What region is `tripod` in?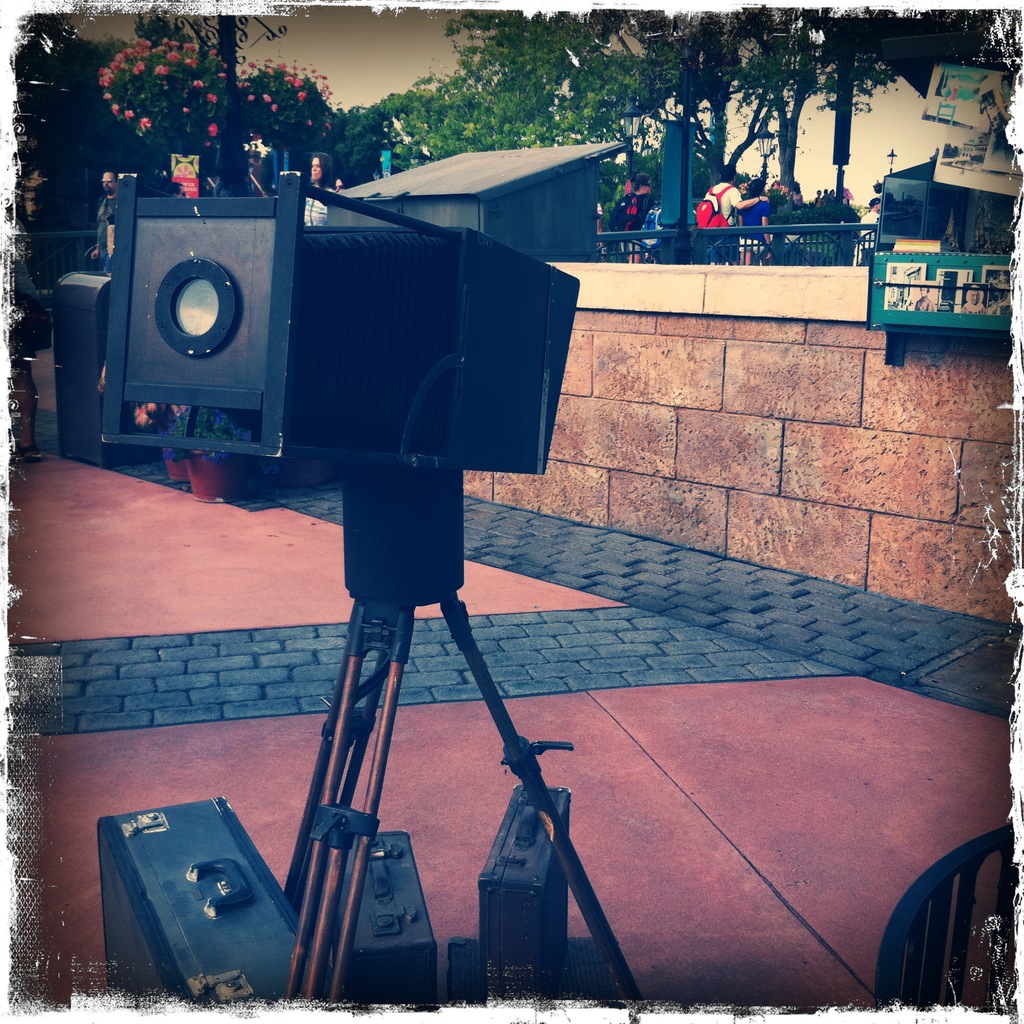
285 470 651 1005.
